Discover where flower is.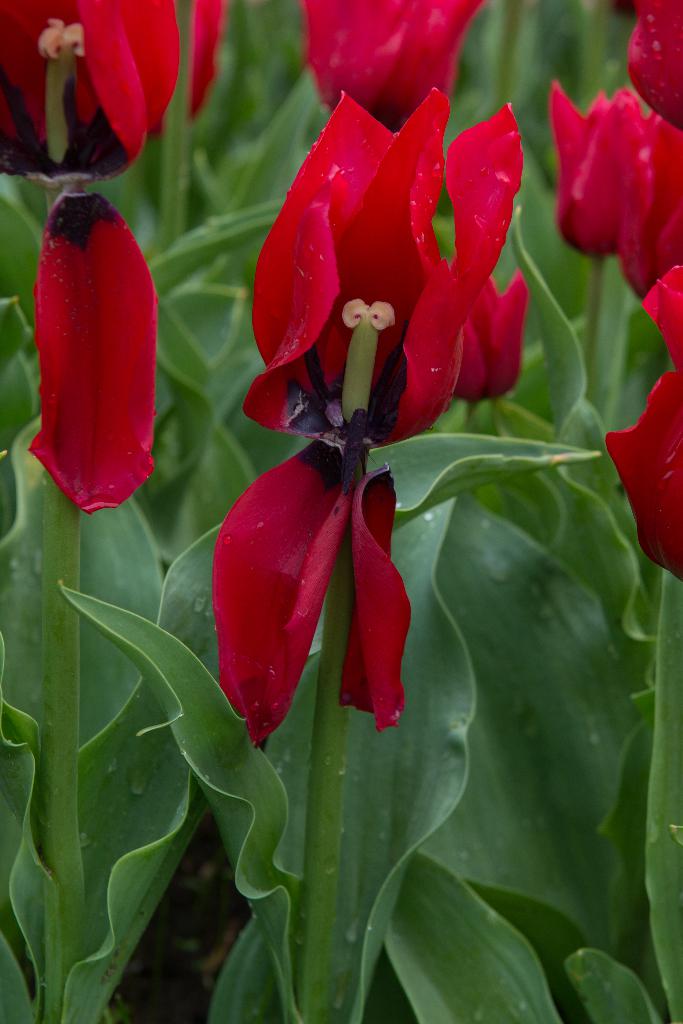
Discovered at x1=547, y1=72, x2=645, y2=261.
